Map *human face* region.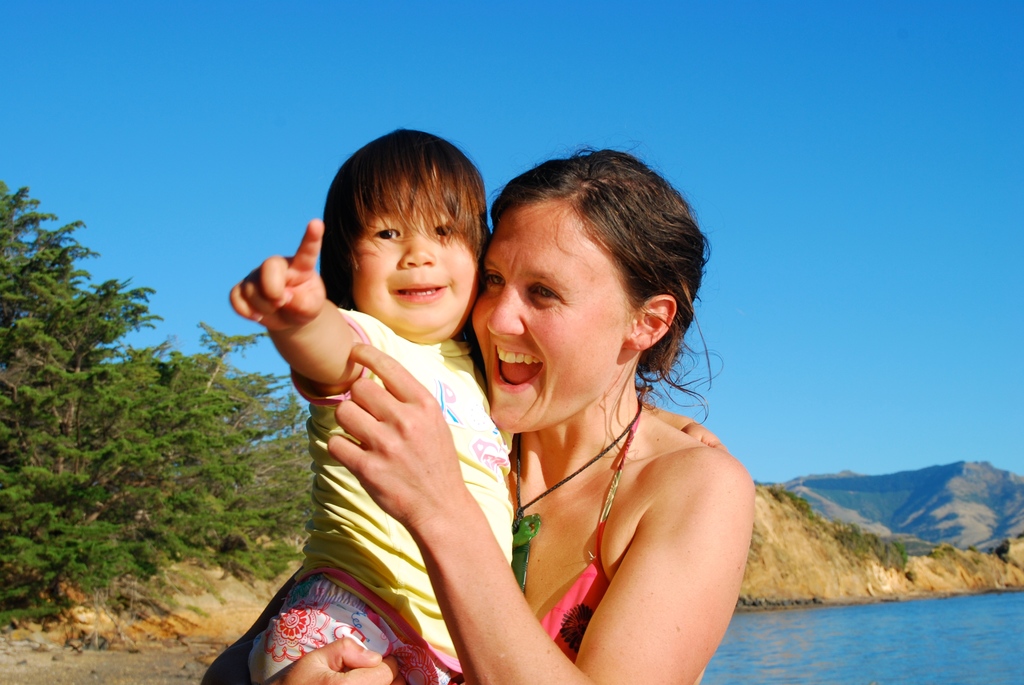
Mapped to pyautogui.locateOnScreen(468, 200, 630, 431).
